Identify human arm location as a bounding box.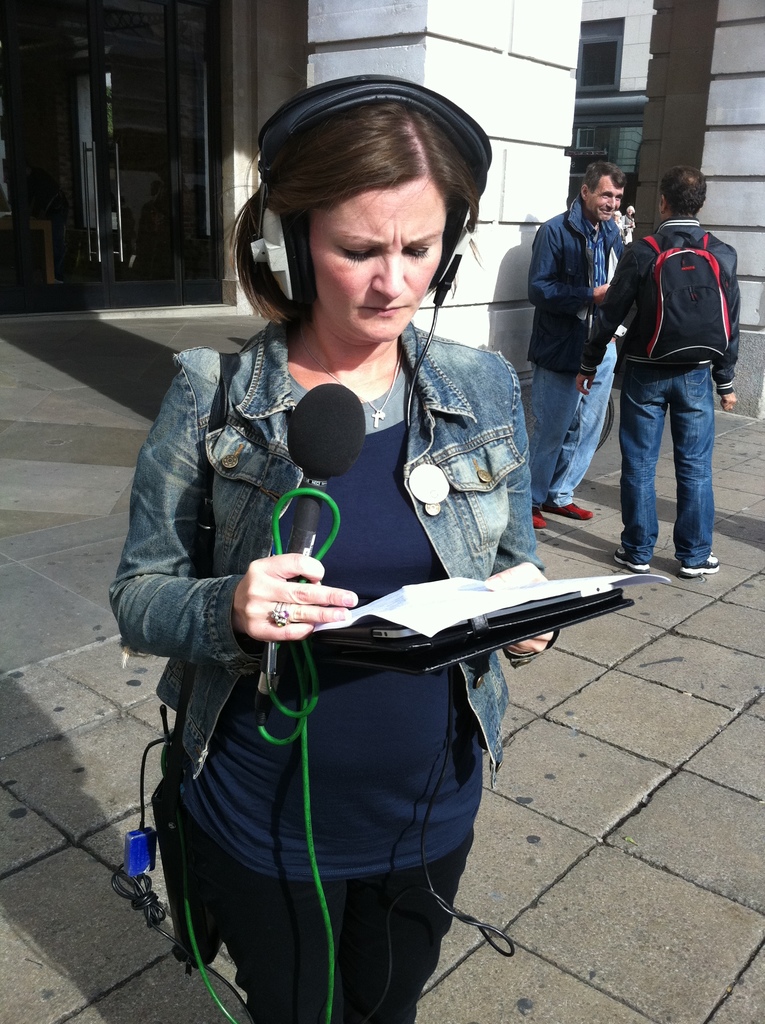
<bbox>714, 246, 742, 412</bbox>.
